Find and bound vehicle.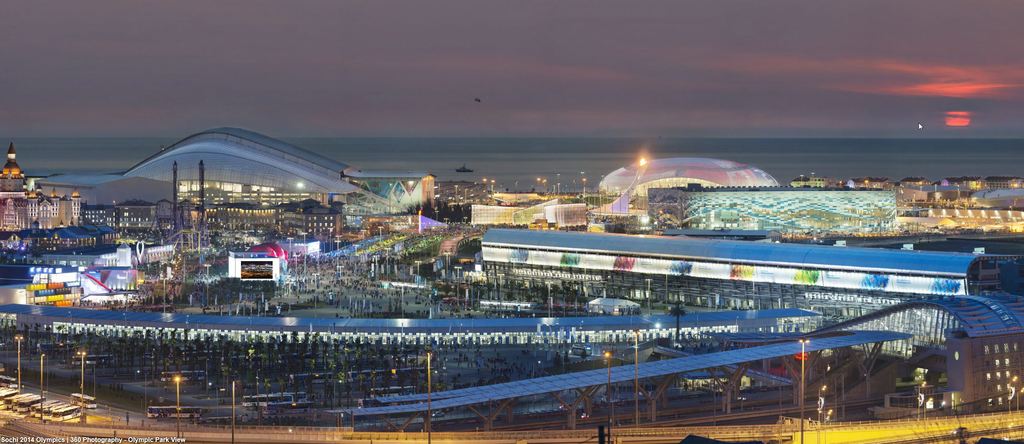
Bound: [242, 391, 317, 411].
